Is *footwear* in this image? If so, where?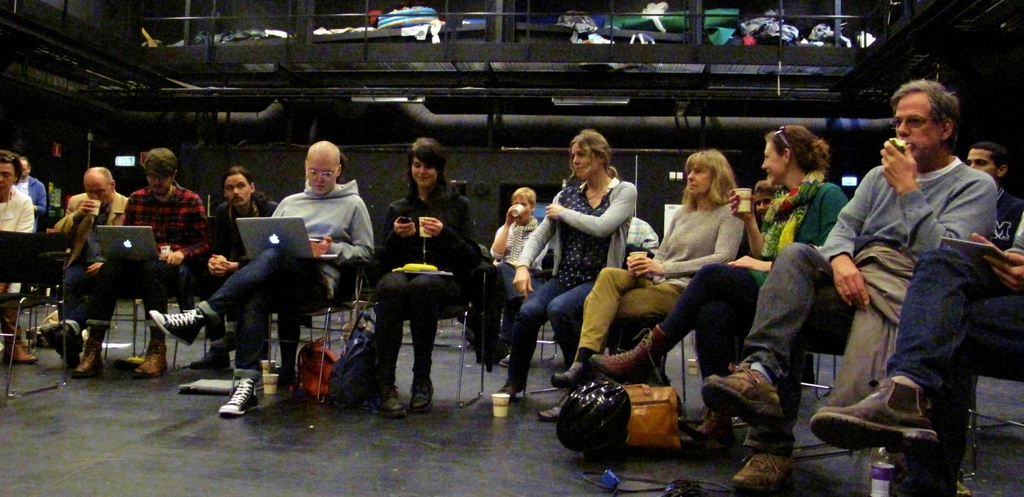
Yes, at x1=73, y1=340, x2=105, y2=378.
